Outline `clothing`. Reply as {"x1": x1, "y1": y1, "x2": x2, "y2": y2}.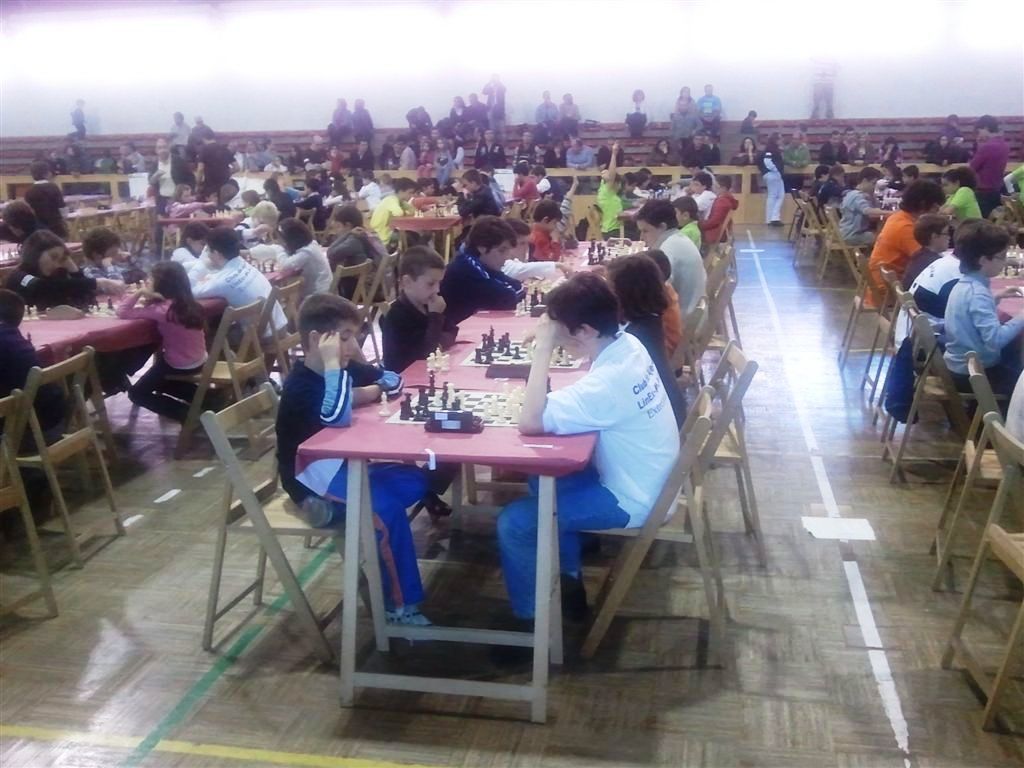
{"x1": 276, "y1": 340, "x2": 407, "y2": 604}.
